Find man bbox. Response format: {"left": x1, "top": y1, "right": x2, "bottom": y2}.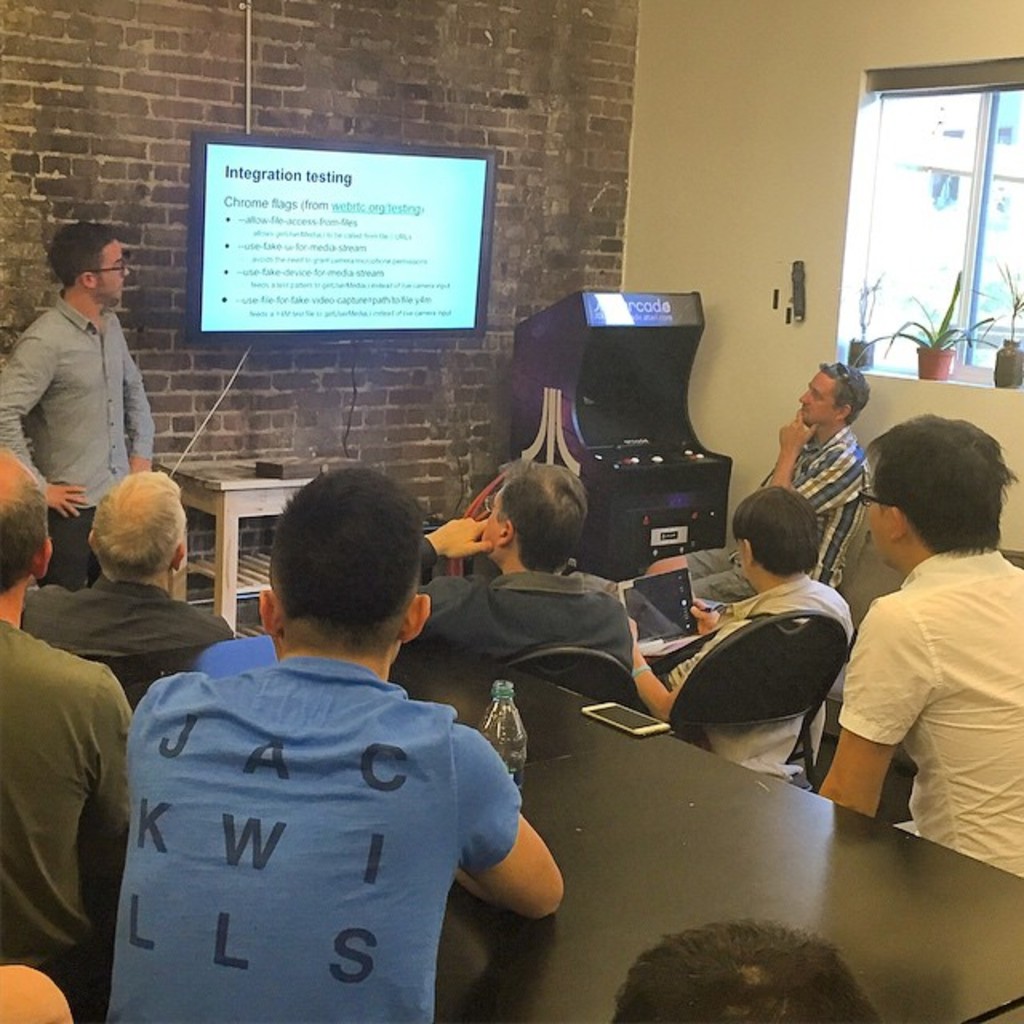
{"left": 0, "top": 448, "right": 144, "bottom": 1022}.
